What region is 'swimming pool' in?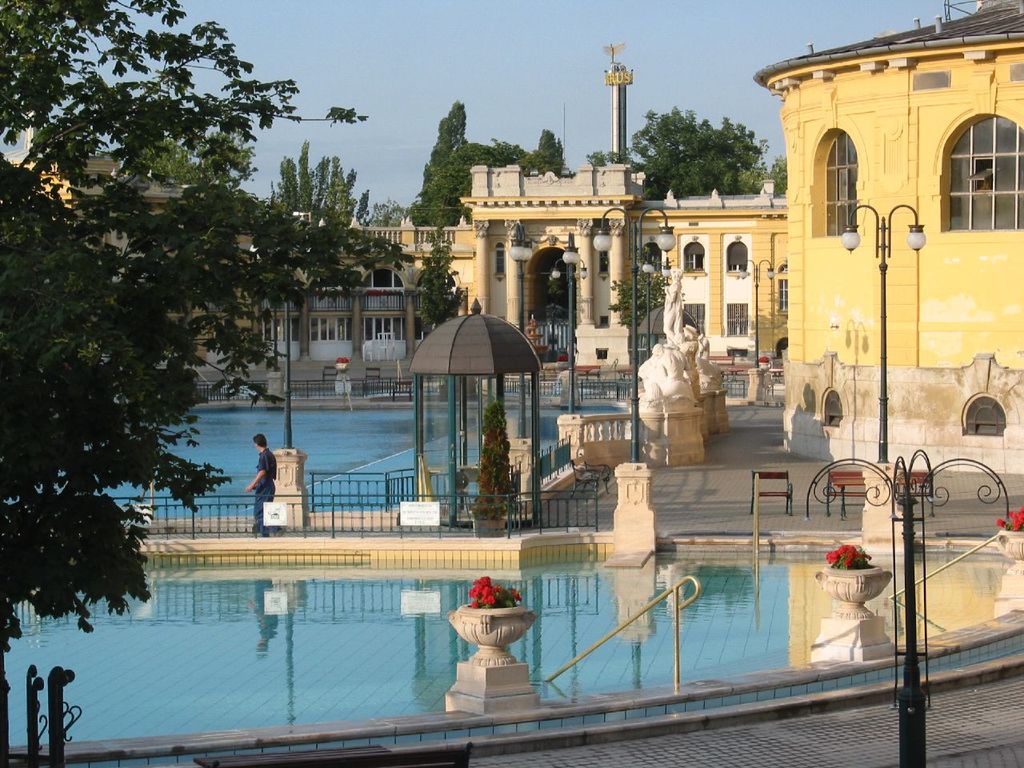
<box>0,530,1023,767</box>.
